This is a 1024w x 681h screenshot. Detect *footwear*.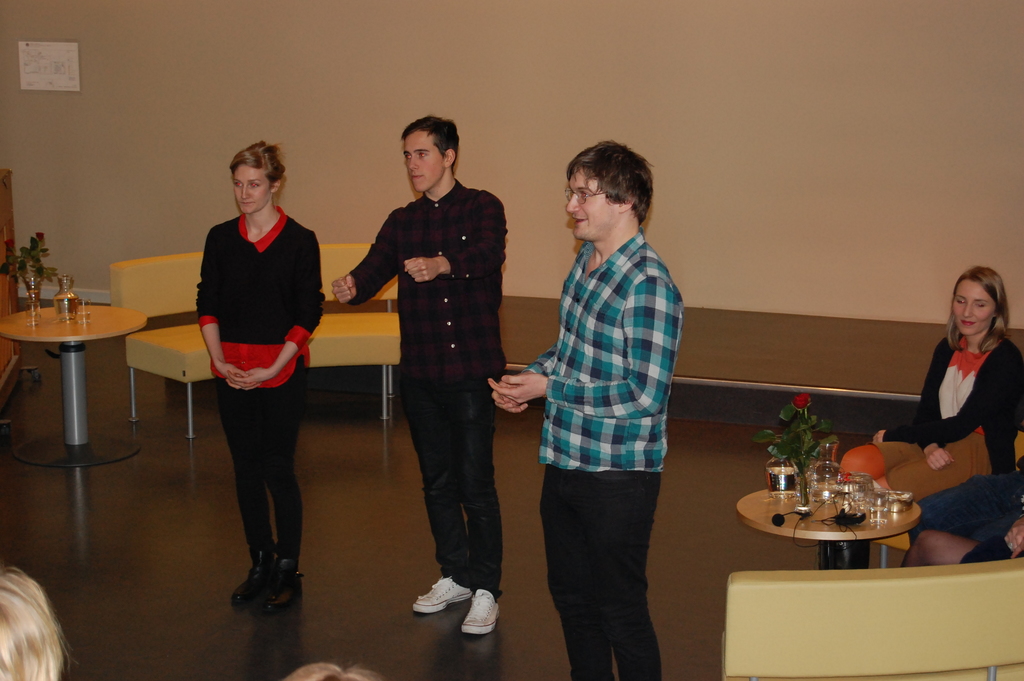
box(221, 555, 287, 627).
